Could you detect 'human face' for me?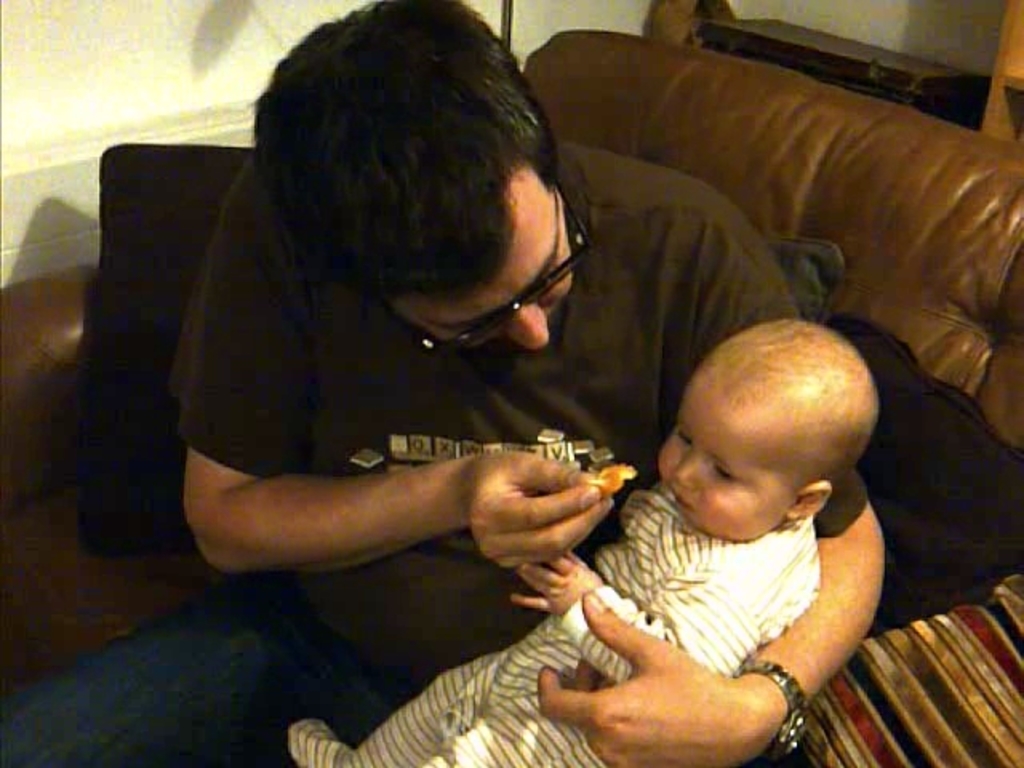
Detection result: x1=387 y1=171 x2=570 y2=349.
